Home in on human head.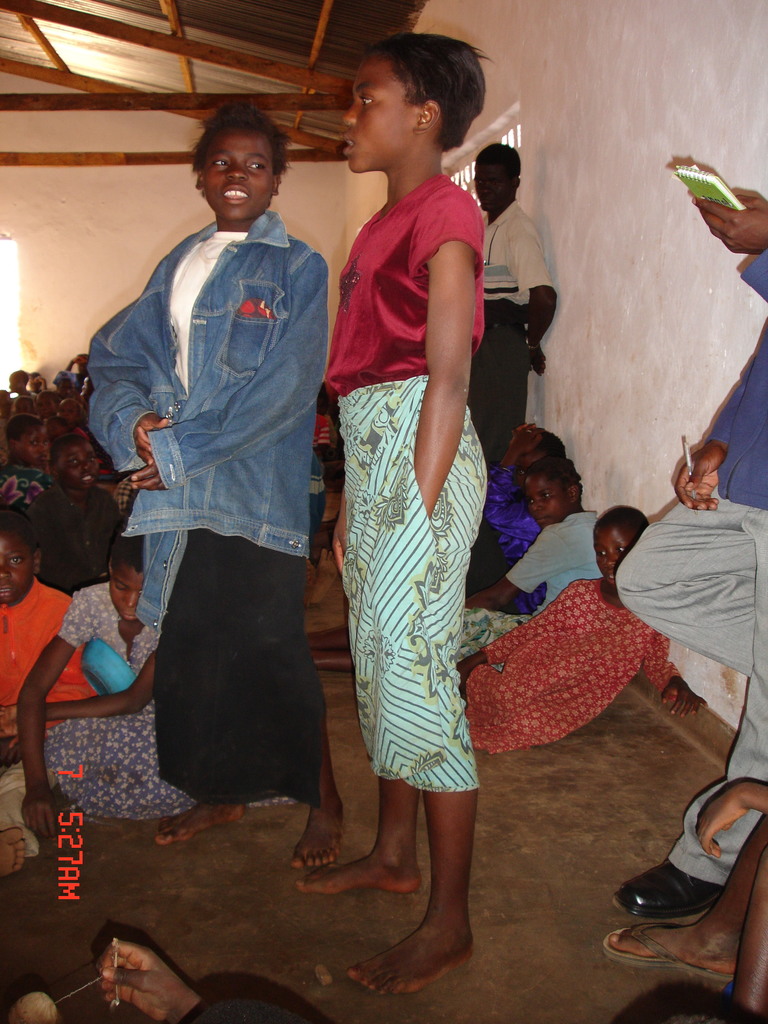
Homed in at 475,139,520,218.
